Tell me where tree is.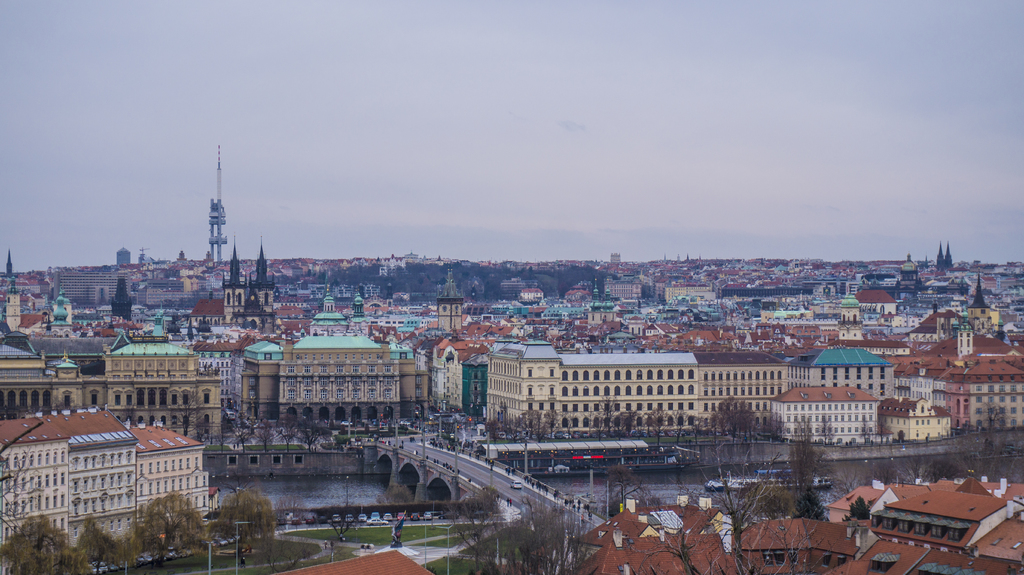
tree is at locate(490, 419, 507, 439).
